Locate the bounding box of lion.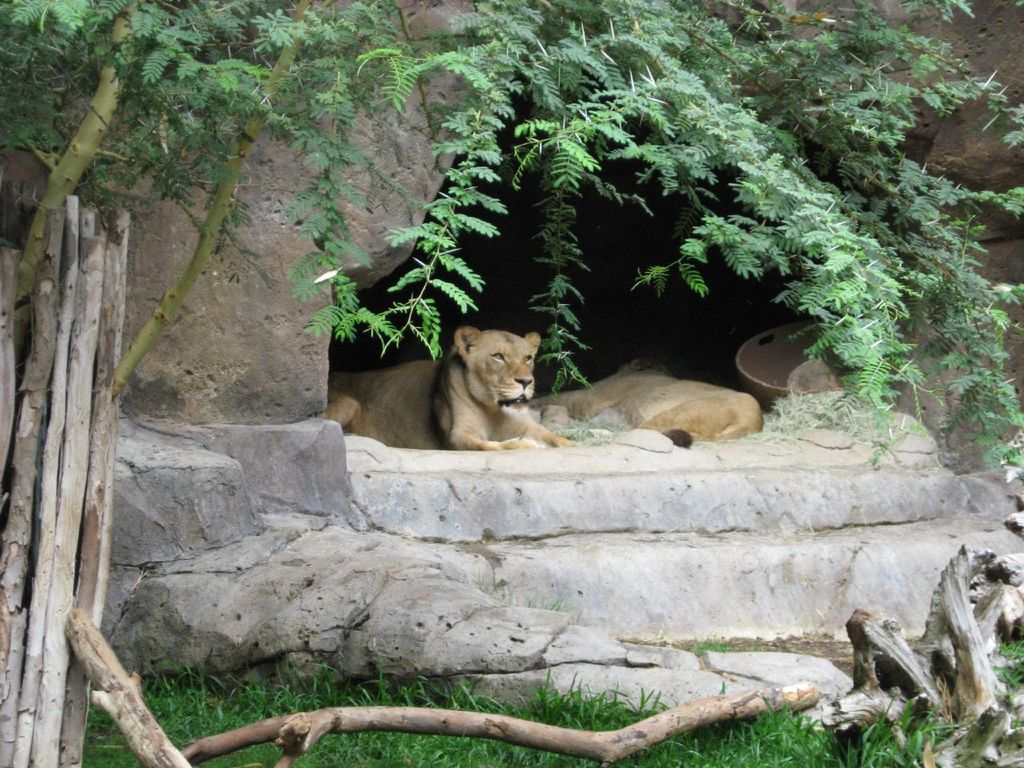
Bounding box: select_region(527, 358, 759, 446).
